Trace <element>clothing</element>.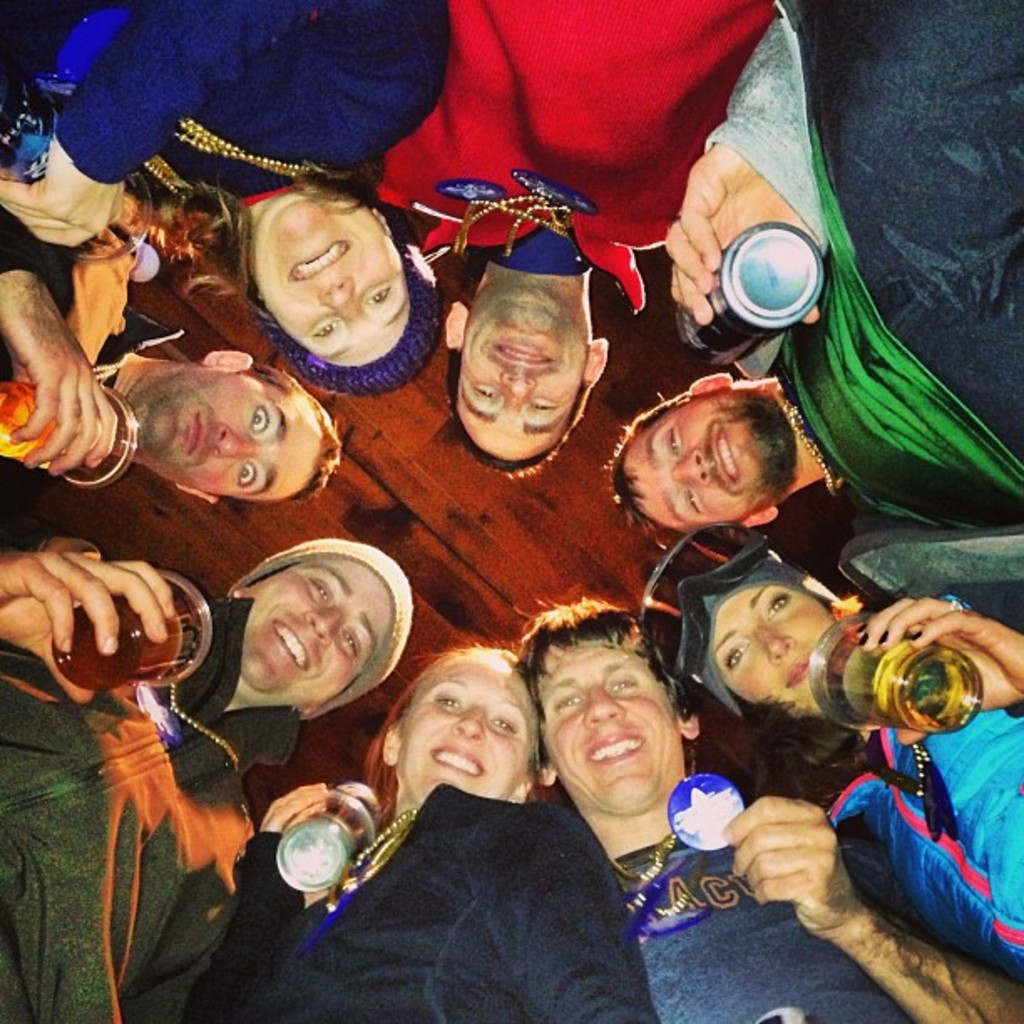
Traced to bbox=(703, 0, 1022, 591).
